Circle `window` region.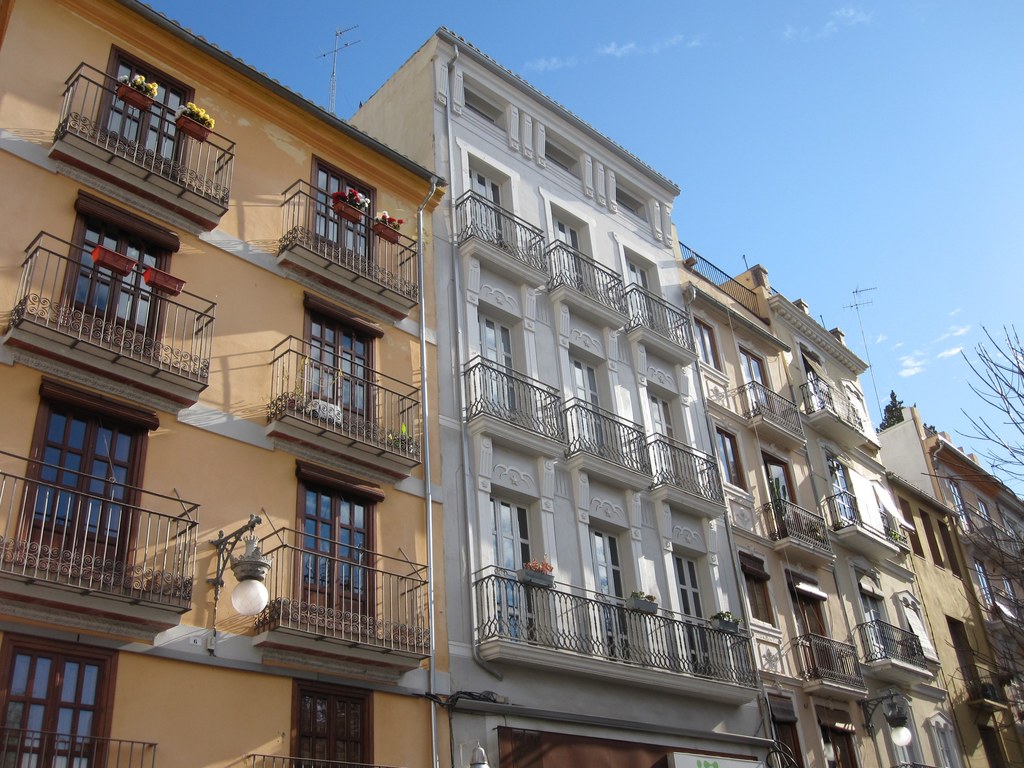
Region: bbox=(828, 462, 863, 530).
